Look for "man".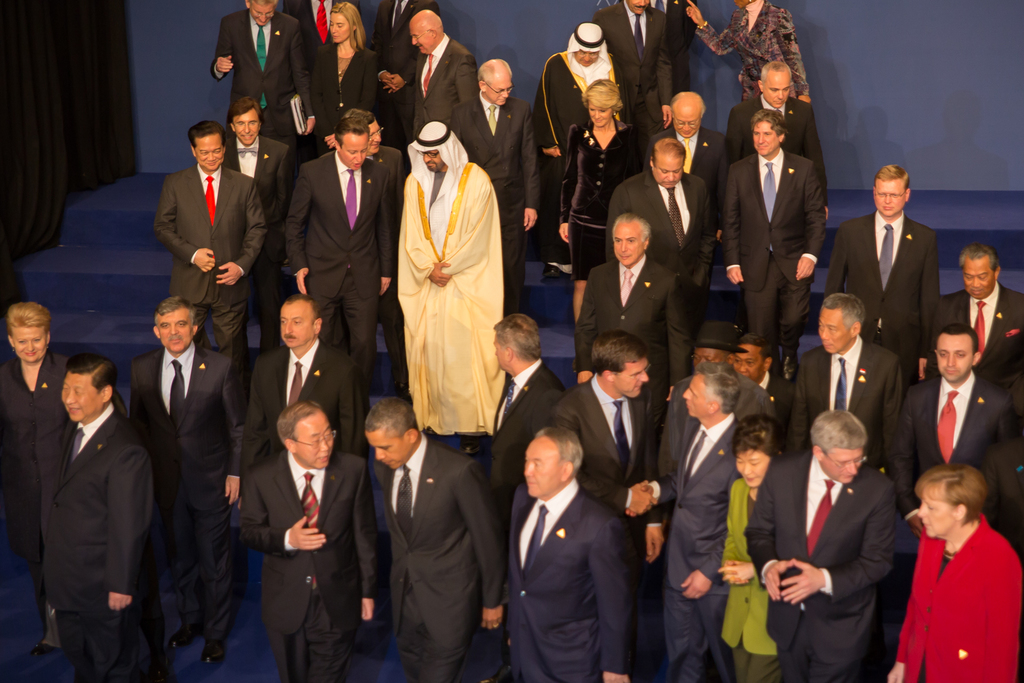
Found: pyautogui.locateOnScreen(485, 315, 568, 527).
